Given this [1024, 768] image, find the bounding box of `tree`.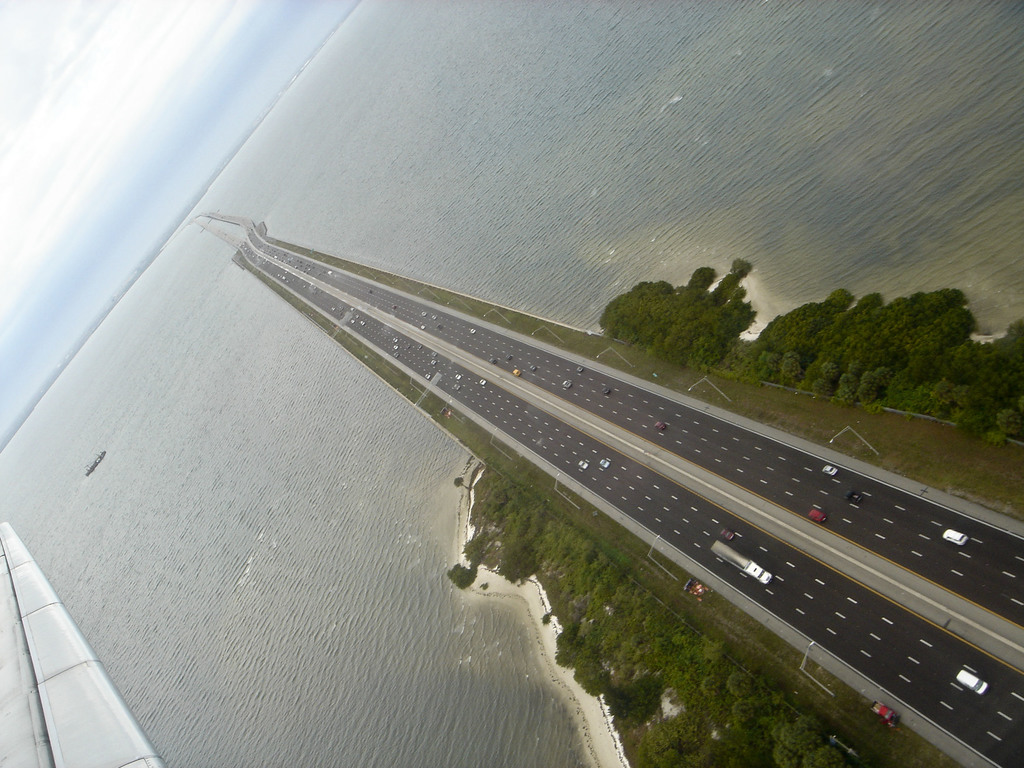
[758, 350, 783, 372].
